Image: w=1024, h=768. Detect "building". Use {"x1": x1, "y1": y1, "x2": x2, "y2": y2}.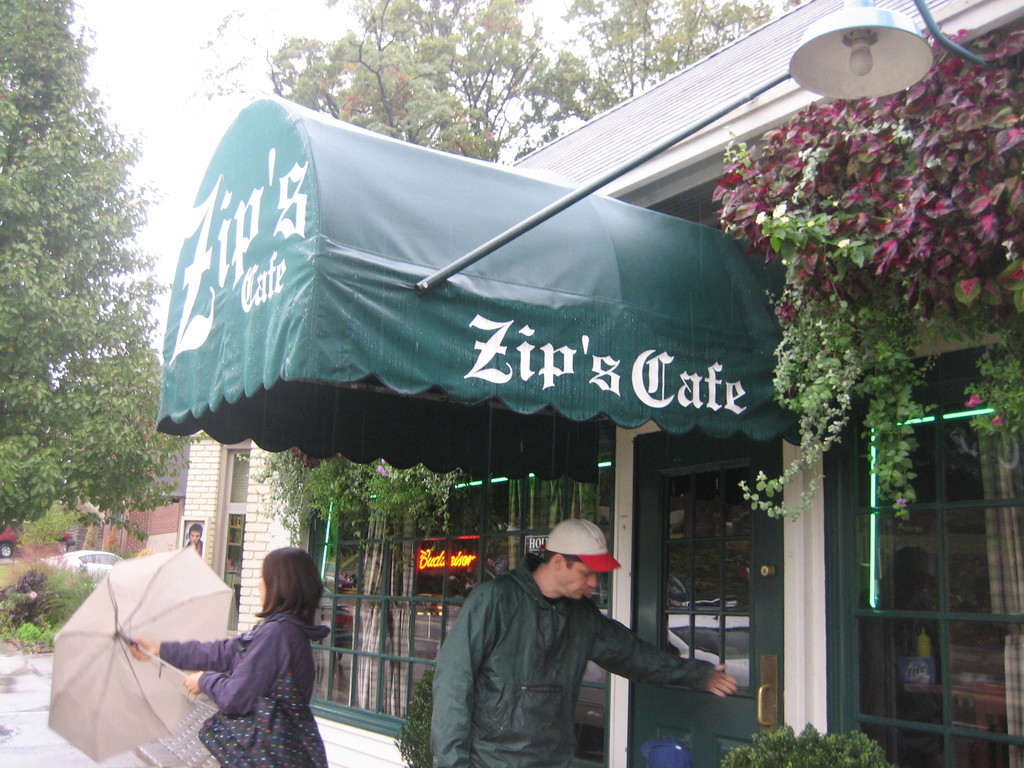
{"x1": 186, "y1": 0, "x2": 1023, "y2": 767}.
